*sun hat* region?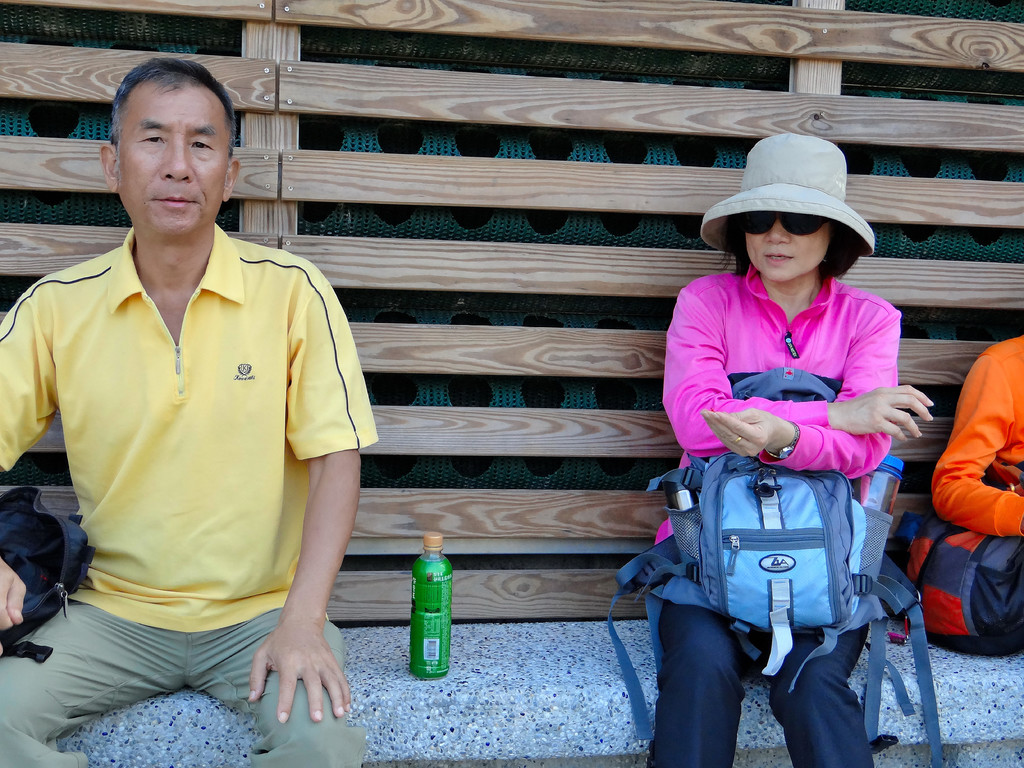
694,132,881,278
